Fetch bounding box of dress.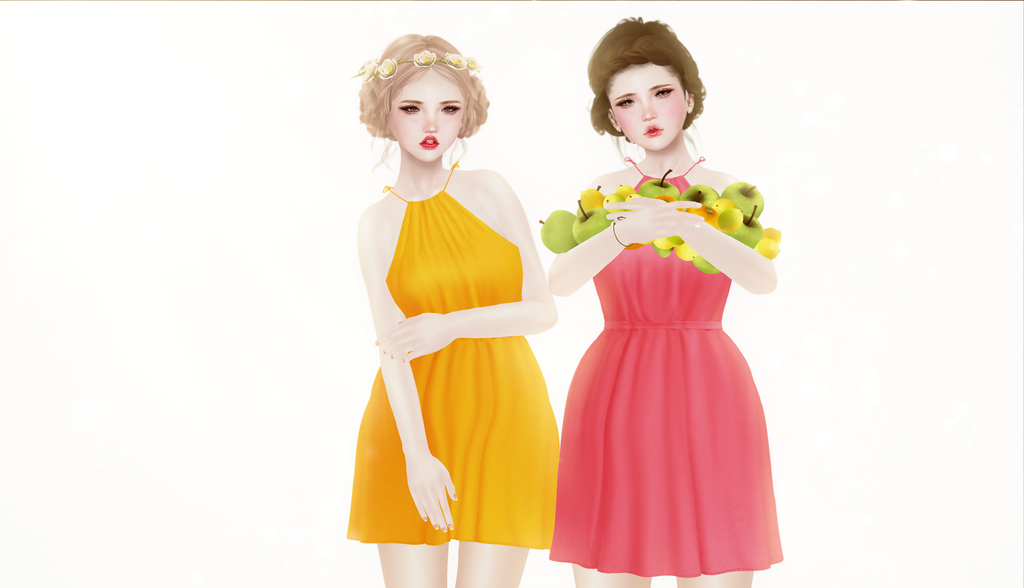
Bbox: [345, 161, 560, 544].
